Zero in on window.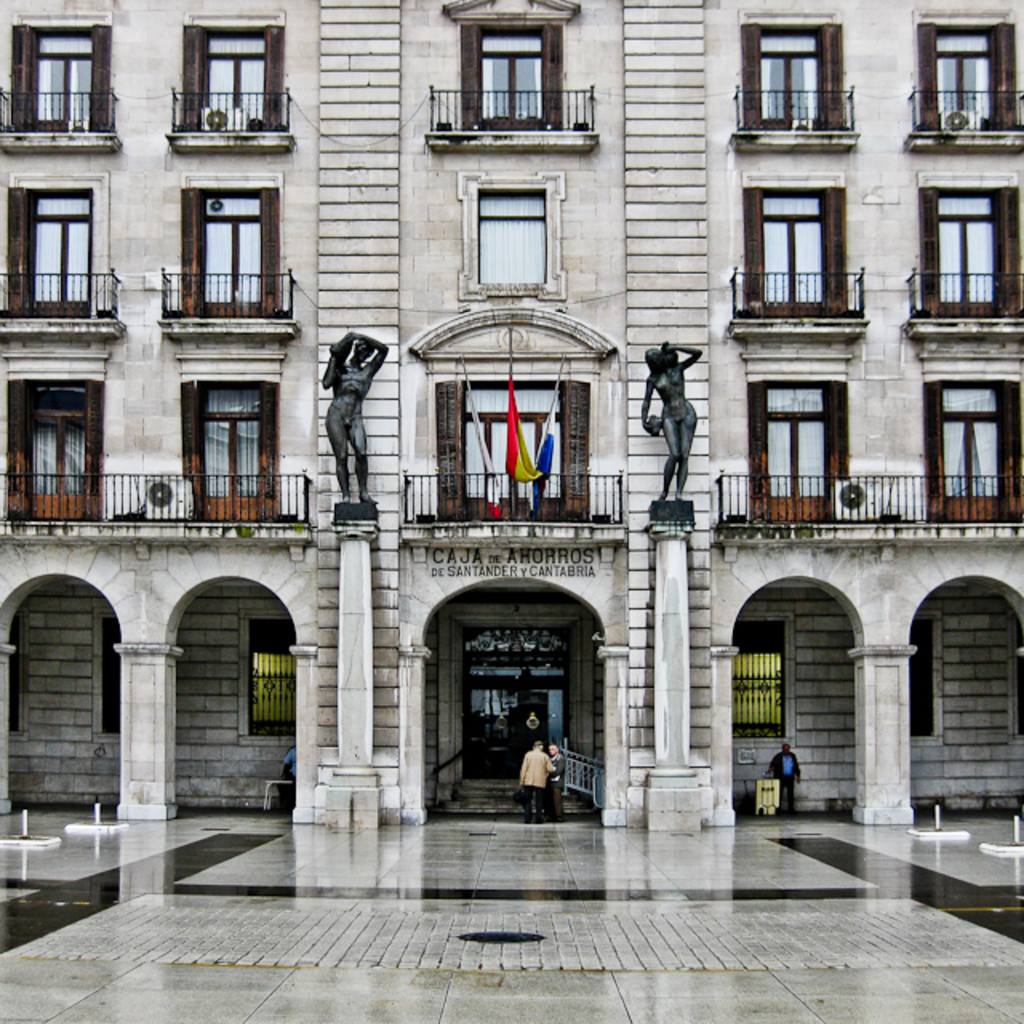
Zeroed in: [x1=920, y1=21, x2=1022, y2=133].
